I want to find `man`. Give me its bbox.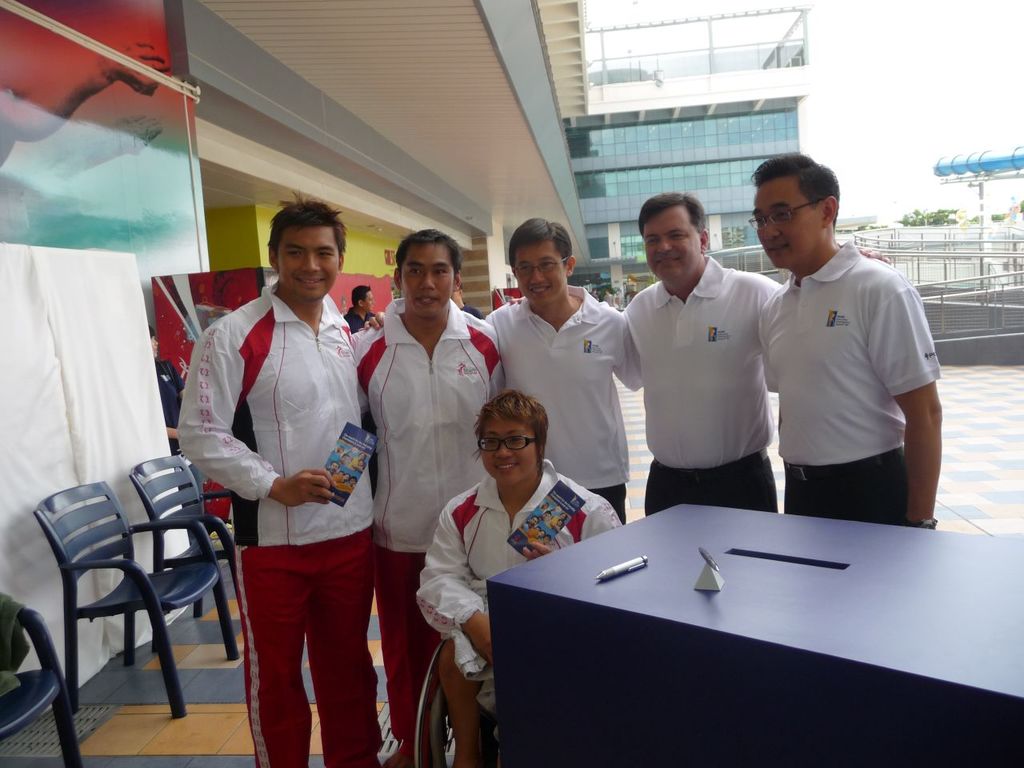
x1=346, y1=229, x2=506, y2=767.
